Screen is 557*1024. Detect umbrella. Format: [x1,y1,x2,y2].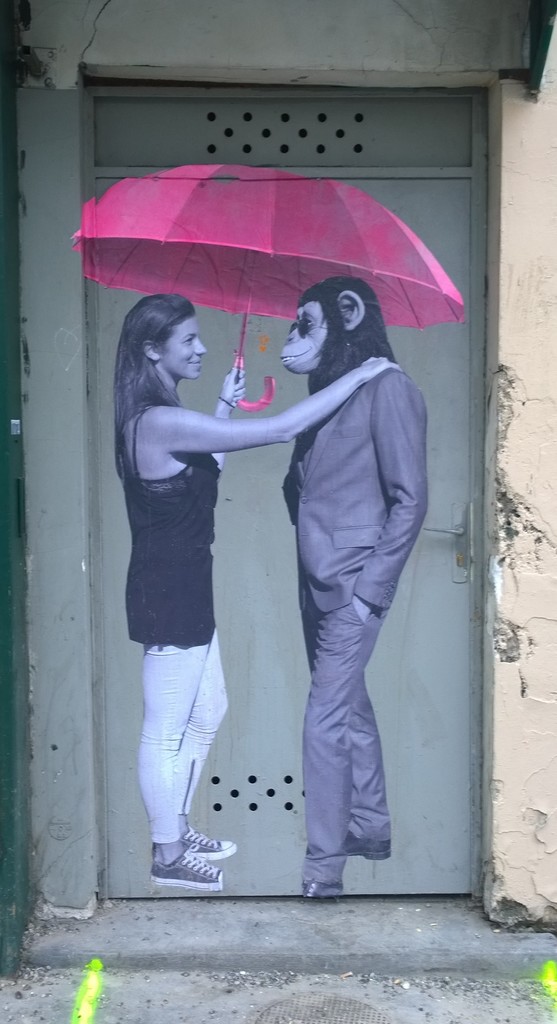
[64,148,463,412].
